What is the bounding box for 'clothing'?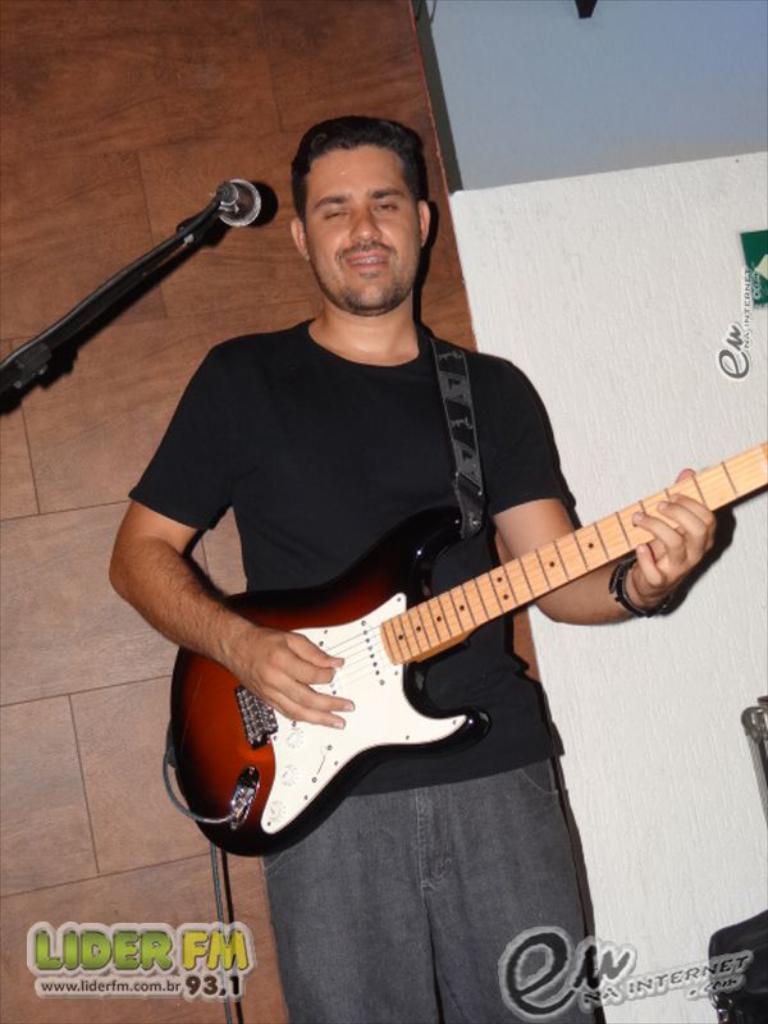
bbox=(150, 210, 703, 938).
